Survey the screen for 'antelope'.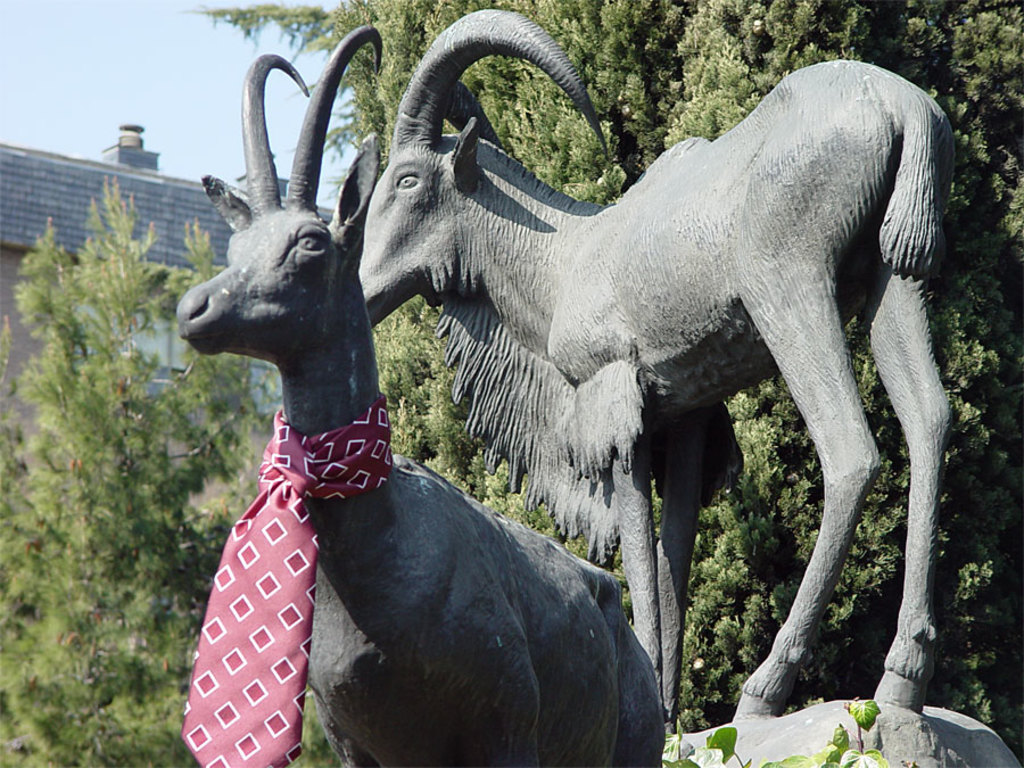
Survey found: l=361, t=6, r=959, b=713.
